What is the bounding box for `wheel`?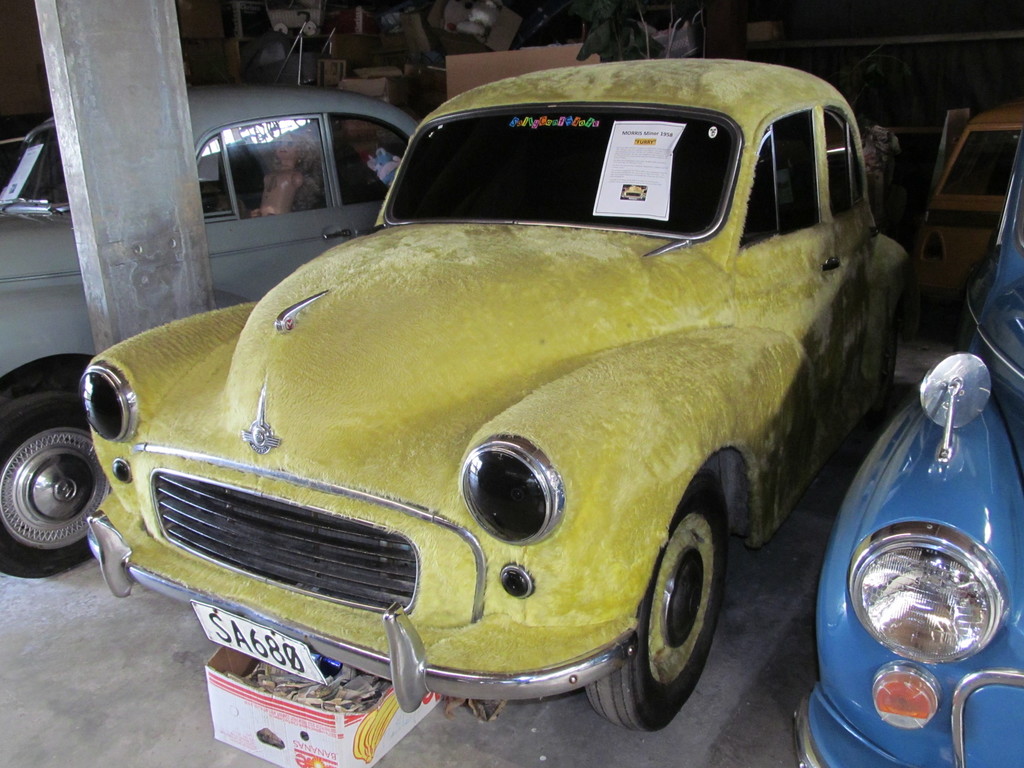
[left=589, top=468, right=732, bottom=734].
